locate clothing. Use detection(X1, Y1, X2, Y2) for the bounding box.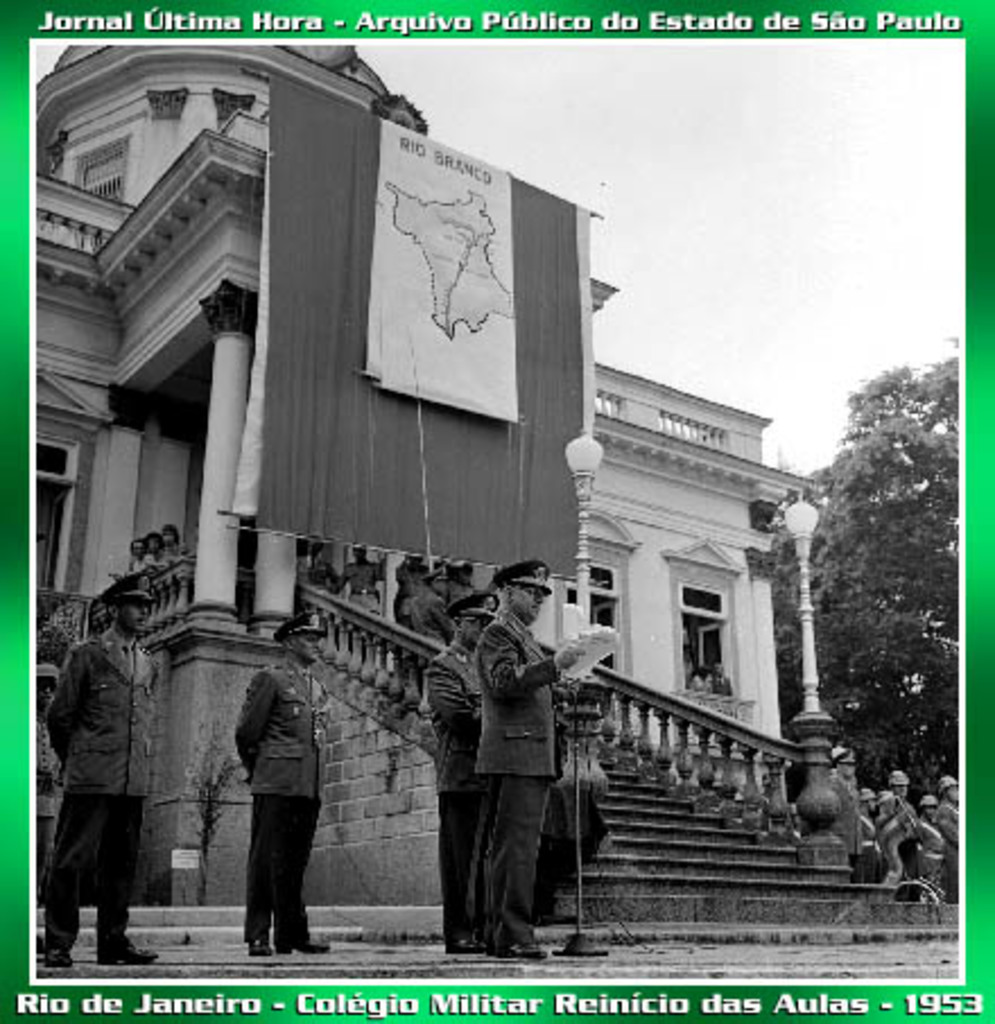
detection(938, 798, 961, 902).
